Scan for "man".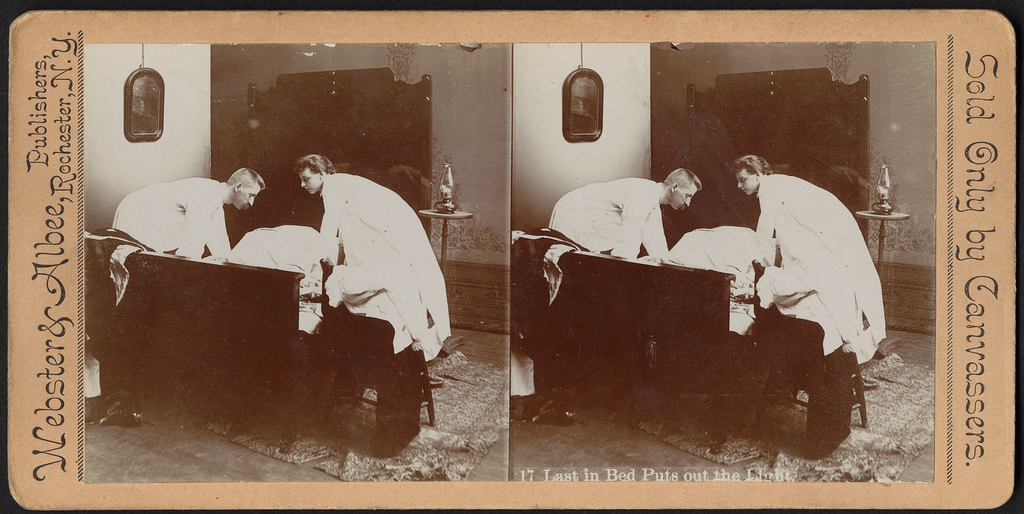
Scan result: {"x1": 111, "y1": 163, "x2": 268, "y2": 261}.
